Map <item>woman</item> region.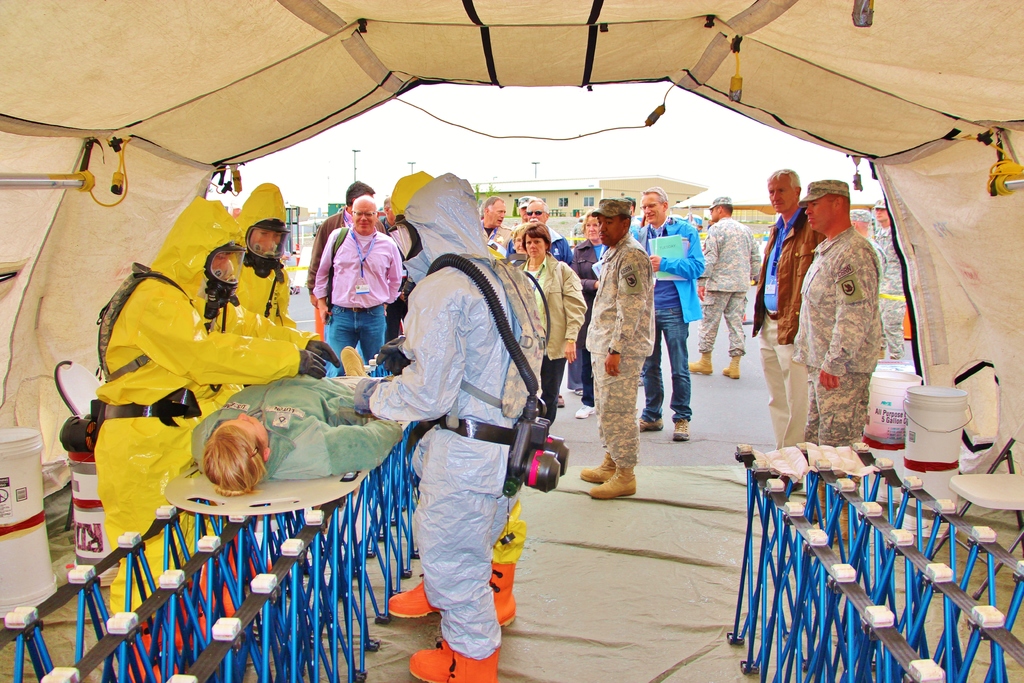
Mapped to [561,206,606,400].
